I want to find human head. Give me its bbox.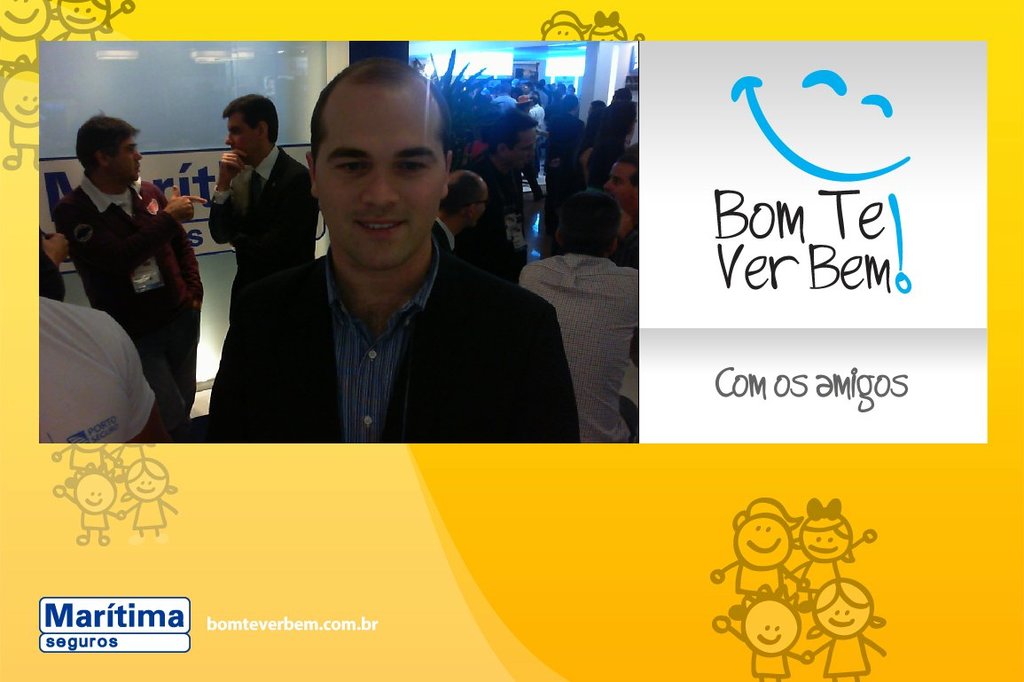
604/151/638/221.
